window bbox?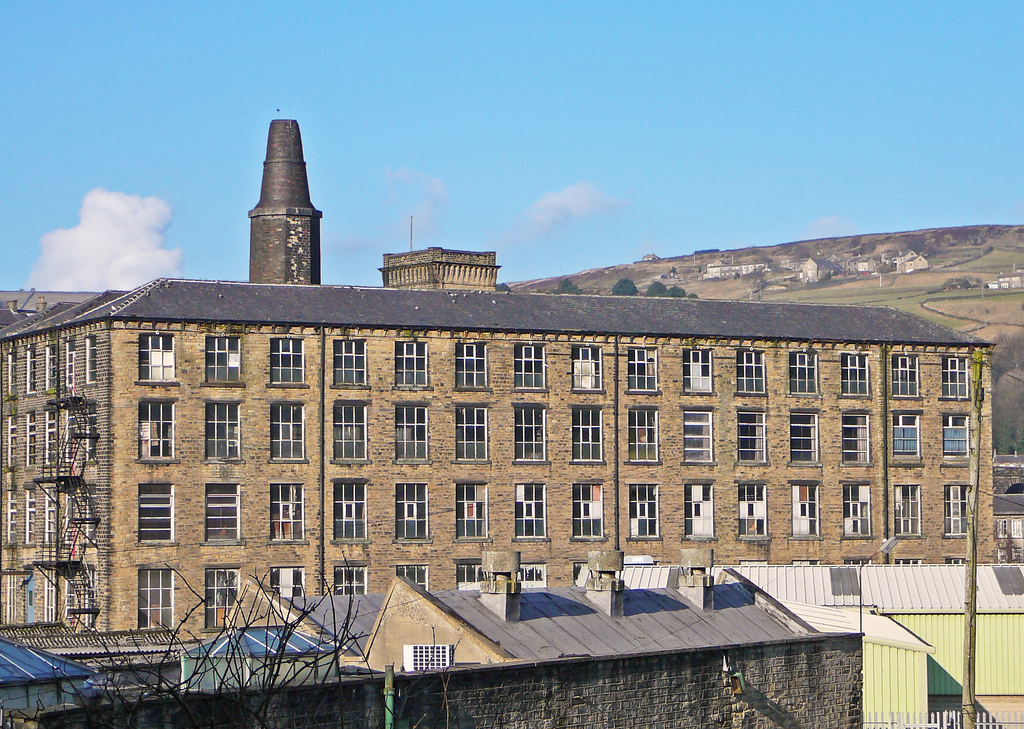
{"left": 627, "top": 405, "right": 663, "bottom": 465}
